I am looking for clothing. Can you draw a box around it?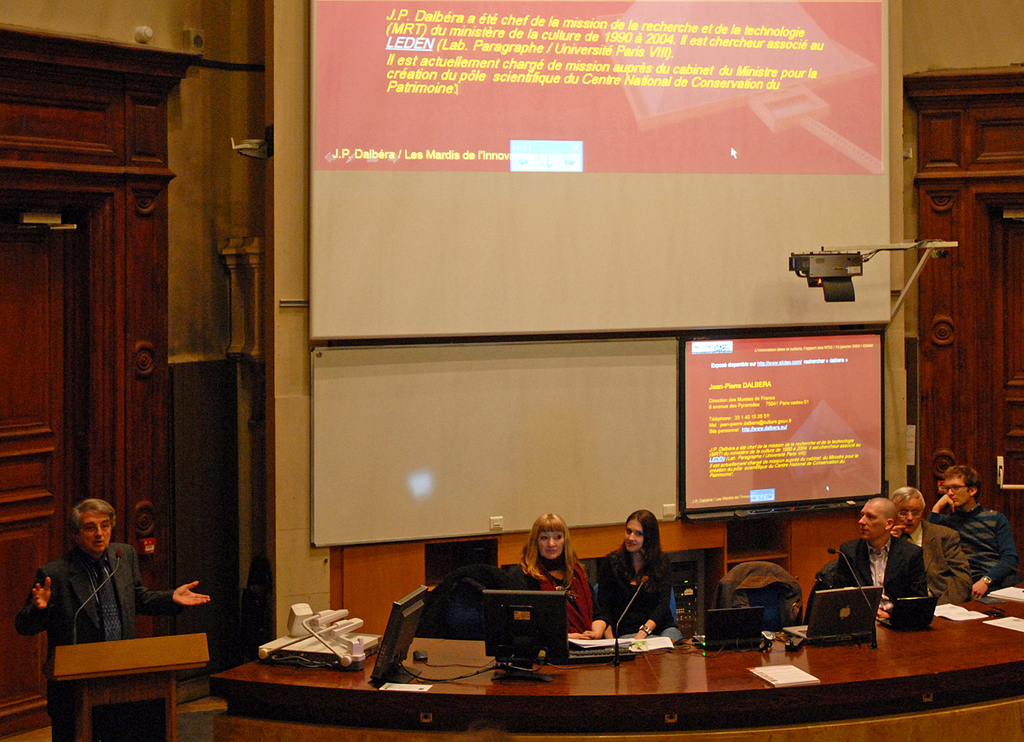
Sure, the bounding box is select_region(17, 541, 172, 741).
